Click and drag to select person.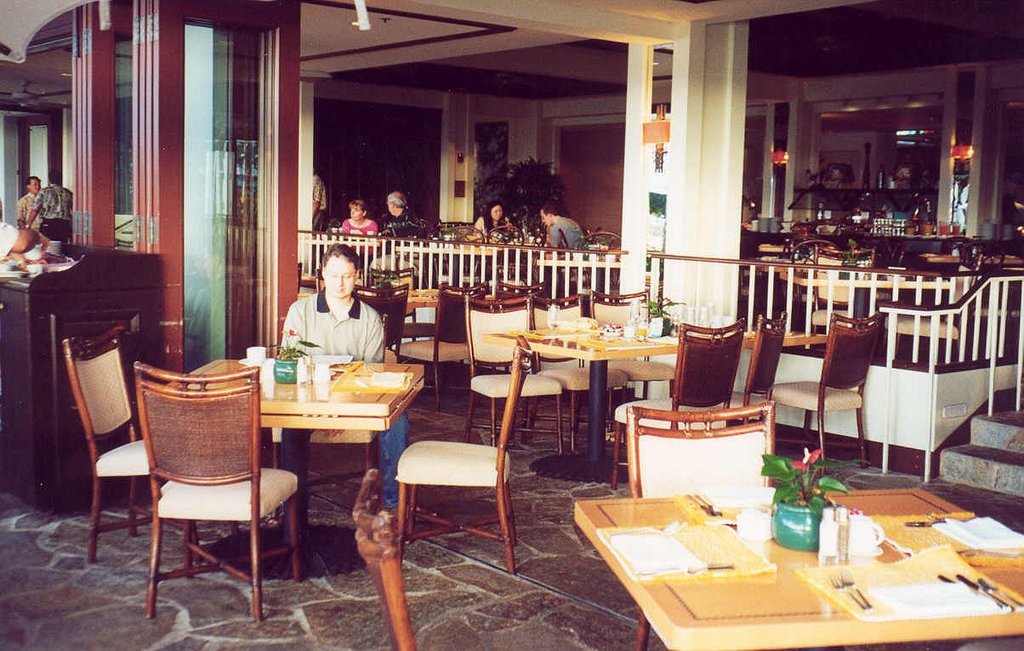
Selection: BBox(309, 167, 331, 251).
